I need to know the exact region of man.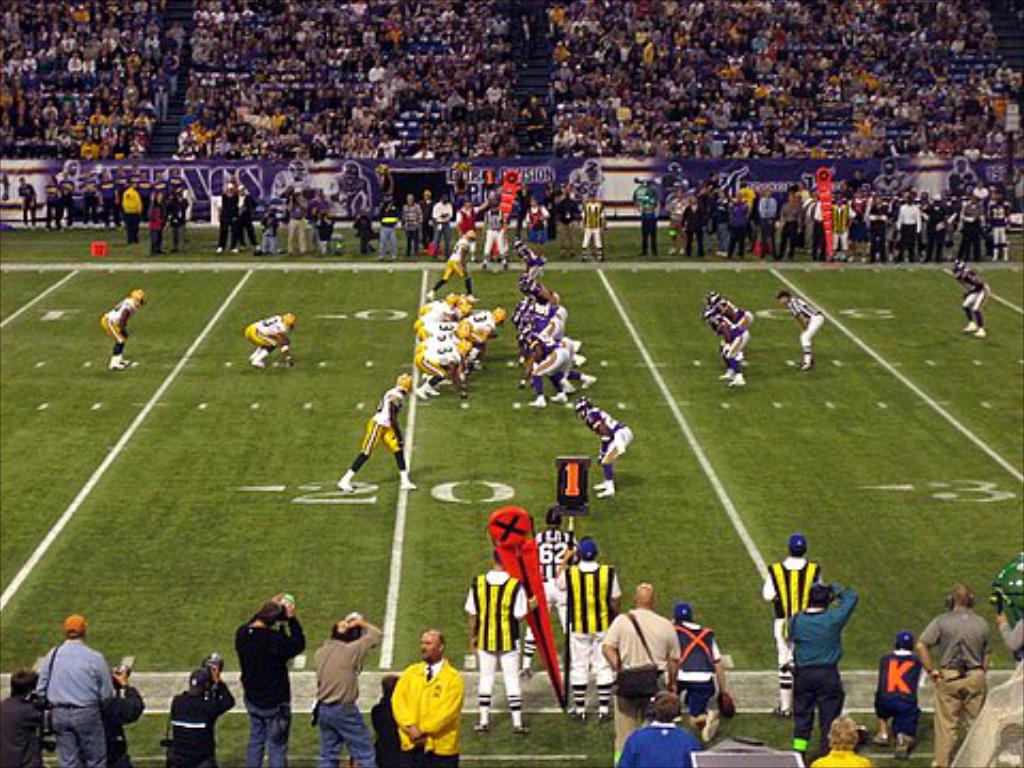
Region: box=[311, 610, 378, 766].
